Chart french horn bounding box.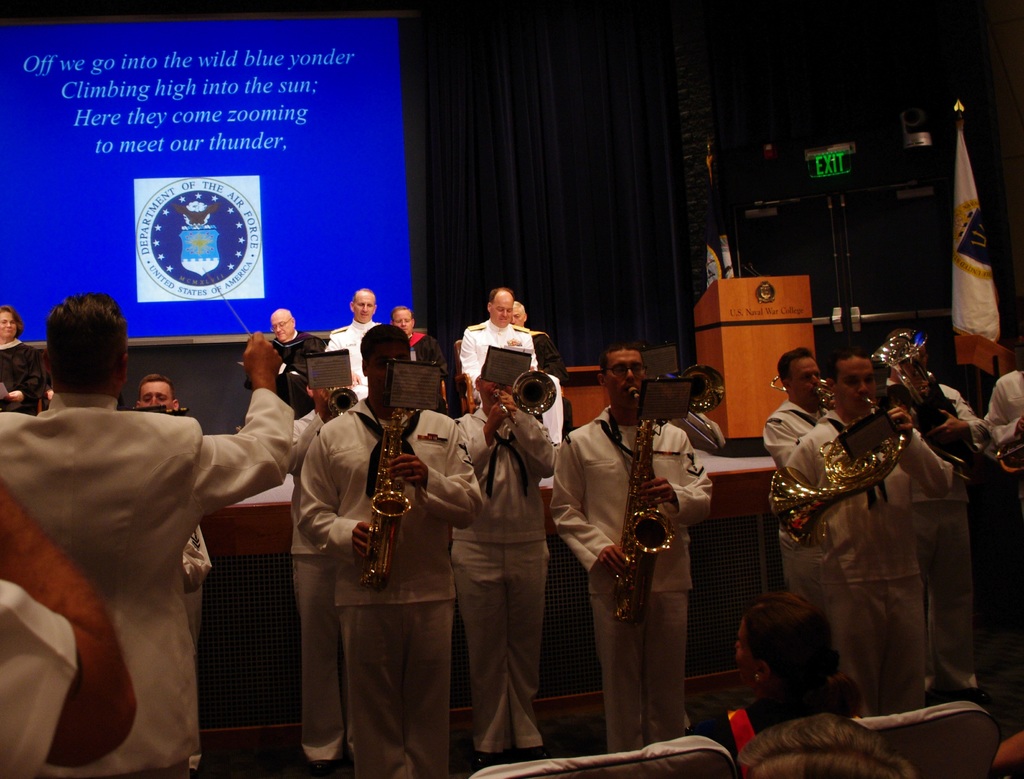
Charted: [656,356,727,423].
